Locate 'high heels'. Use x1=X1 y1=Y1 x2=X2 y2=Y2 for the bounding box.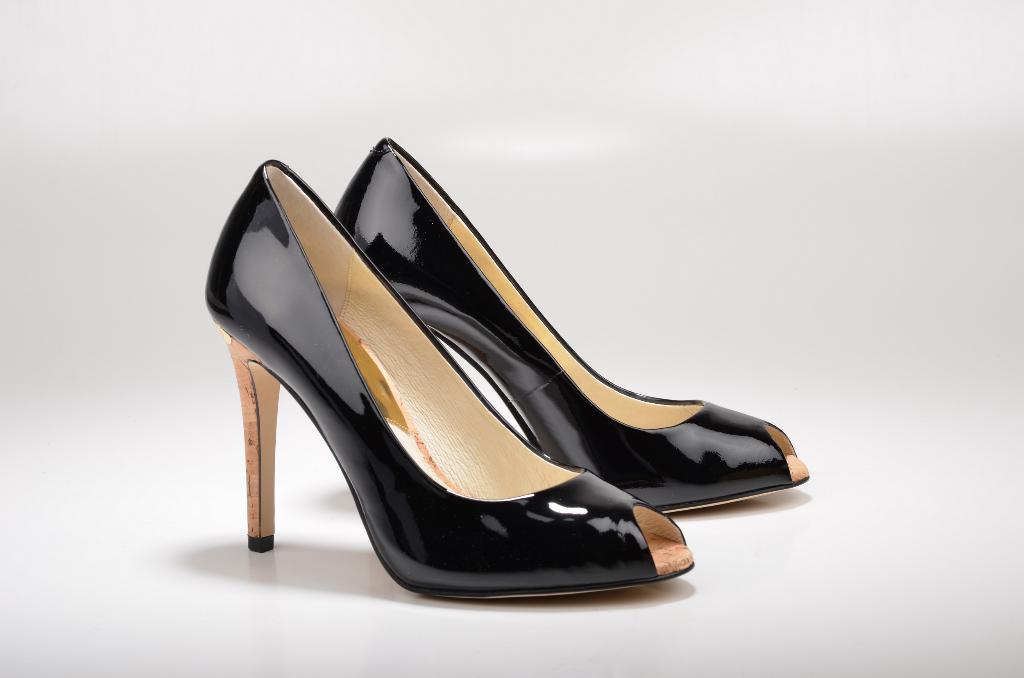
x1=196 y1=150 x2=695 y2=604.
